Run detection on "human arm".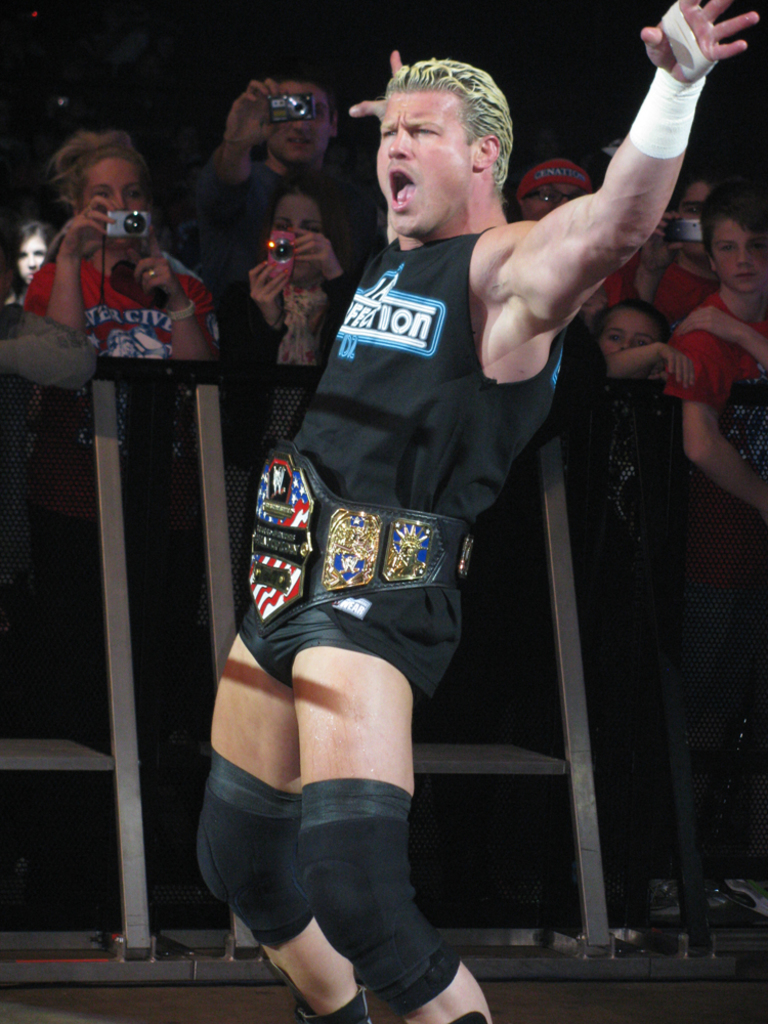
Result: x1=672, y1=296, x2=767, y2=528.
